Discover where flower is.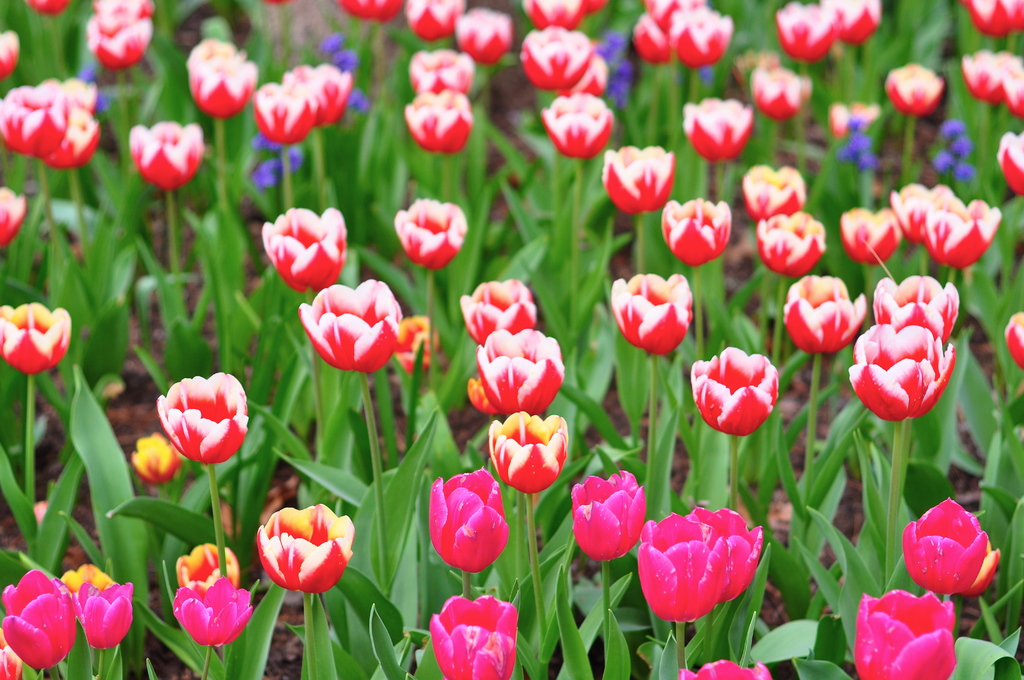
Discovered at (x1=299, y1=278, x2=401, y2=382).
